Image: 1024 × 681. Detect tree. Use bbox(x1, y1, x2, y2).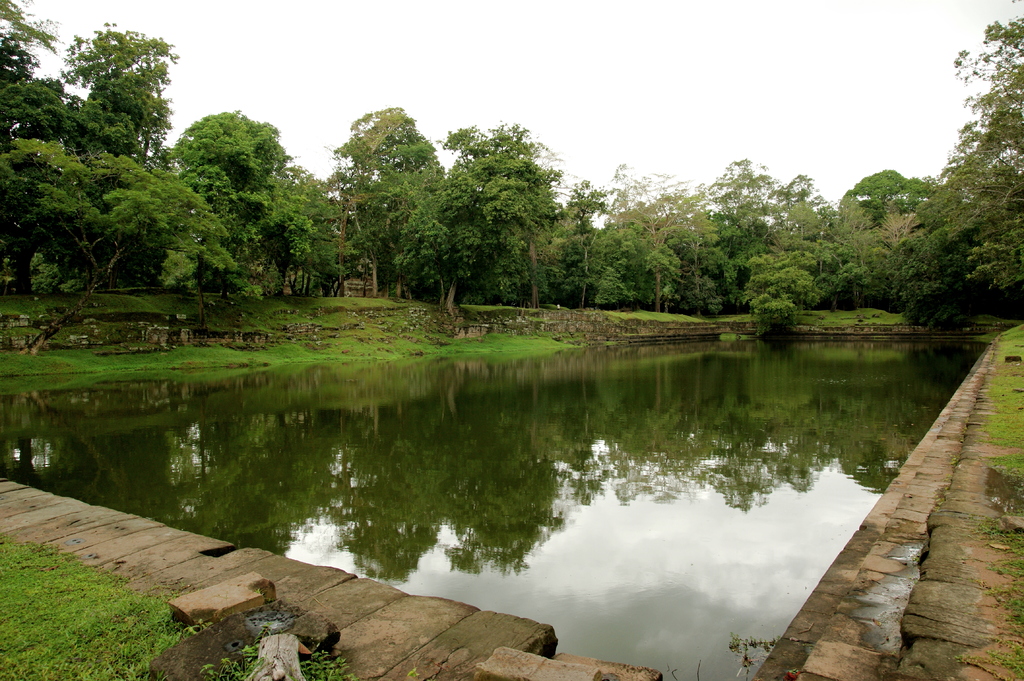
bbox(827, 202, 877, 275).
